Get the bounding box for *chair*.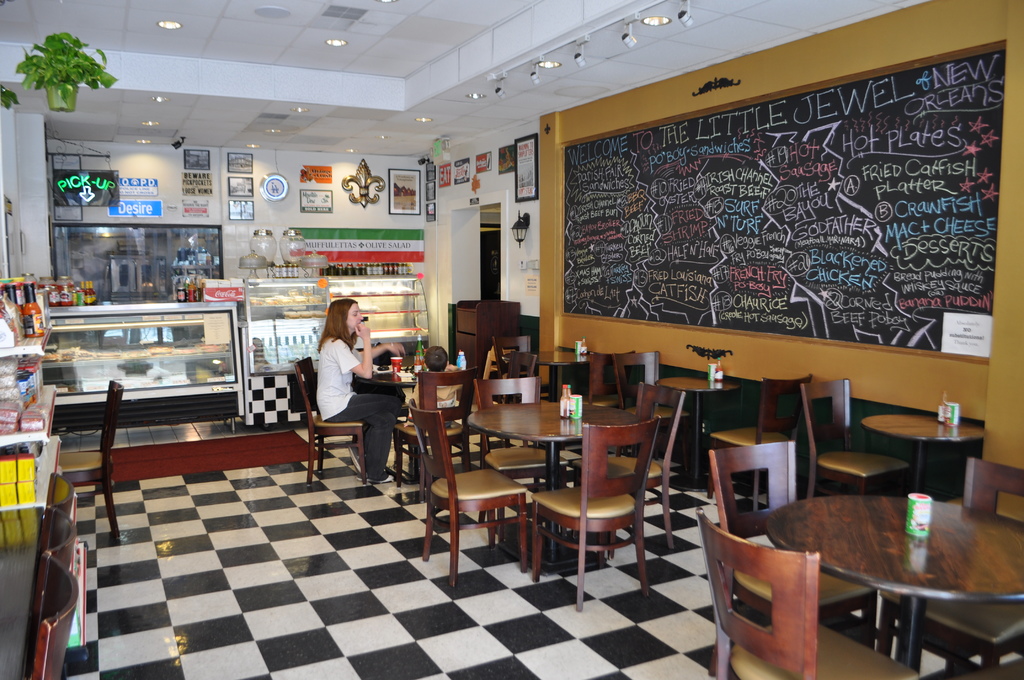
left=290, top=358, right=367, bottom=483.
